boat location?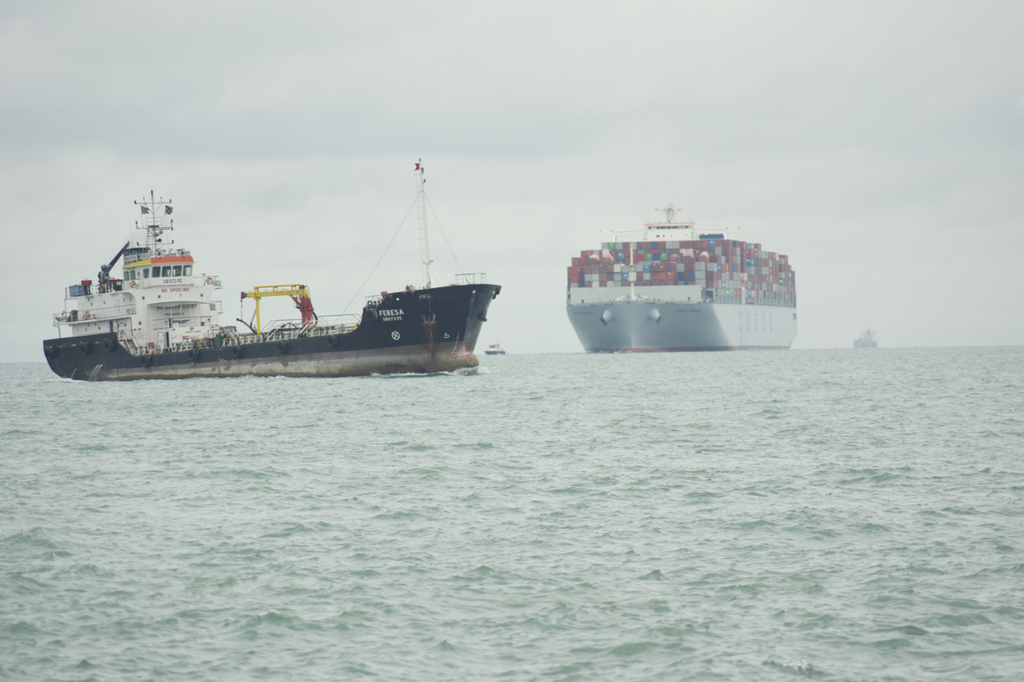
pyautogui.locateOnScreen(40, 172, 550, 372)
